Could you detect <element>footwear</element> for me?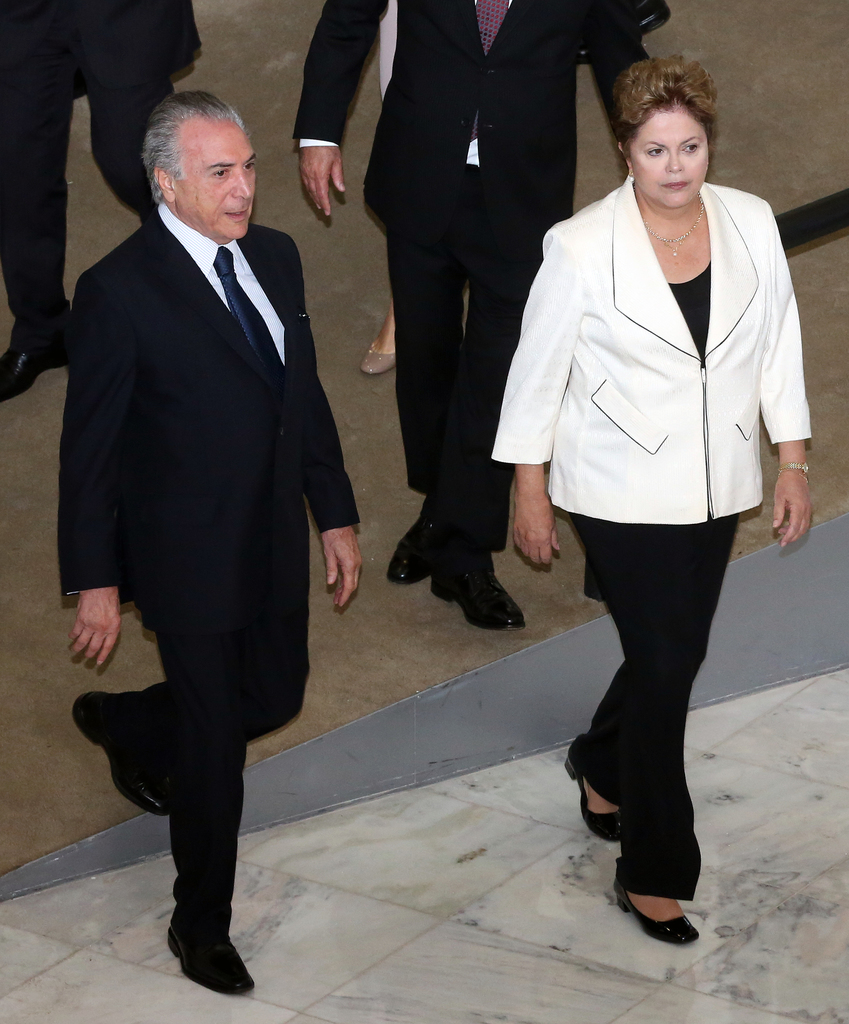
Detection result: [1,289,83,394].
